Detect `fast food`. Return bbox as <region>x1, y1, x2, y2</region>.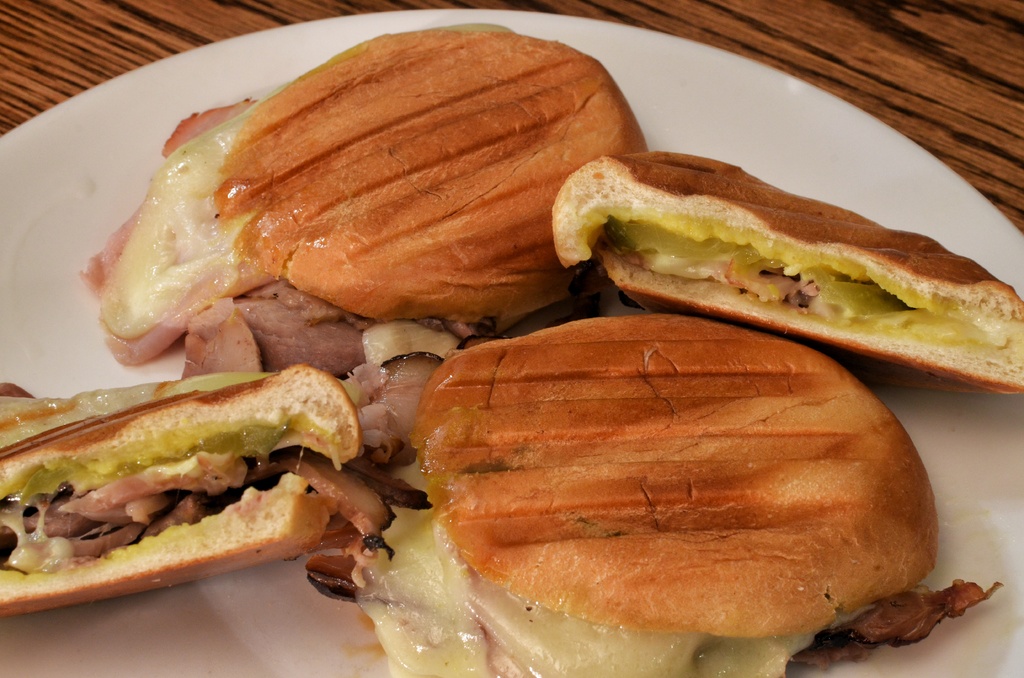
<region>2, 347, 361, 607</region>.
